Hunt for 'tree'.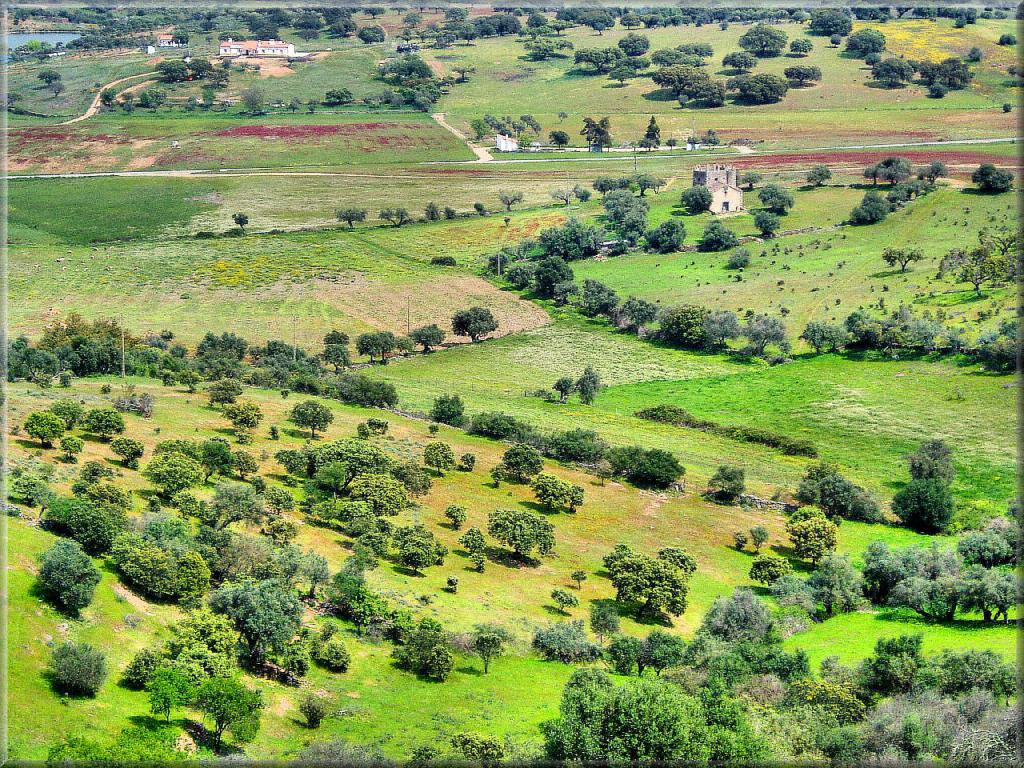
Hunted down at 18,408,72,450.
